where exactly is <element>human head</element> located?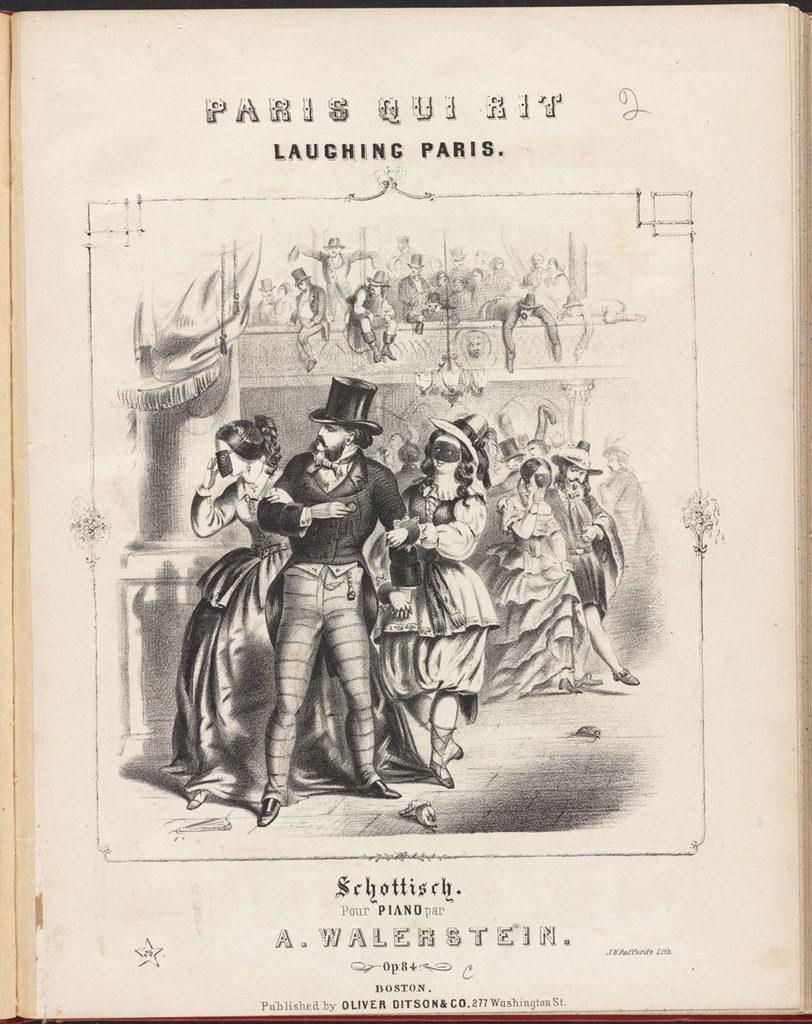
Its bounding box is BBox(497, 438, 524, 469).
